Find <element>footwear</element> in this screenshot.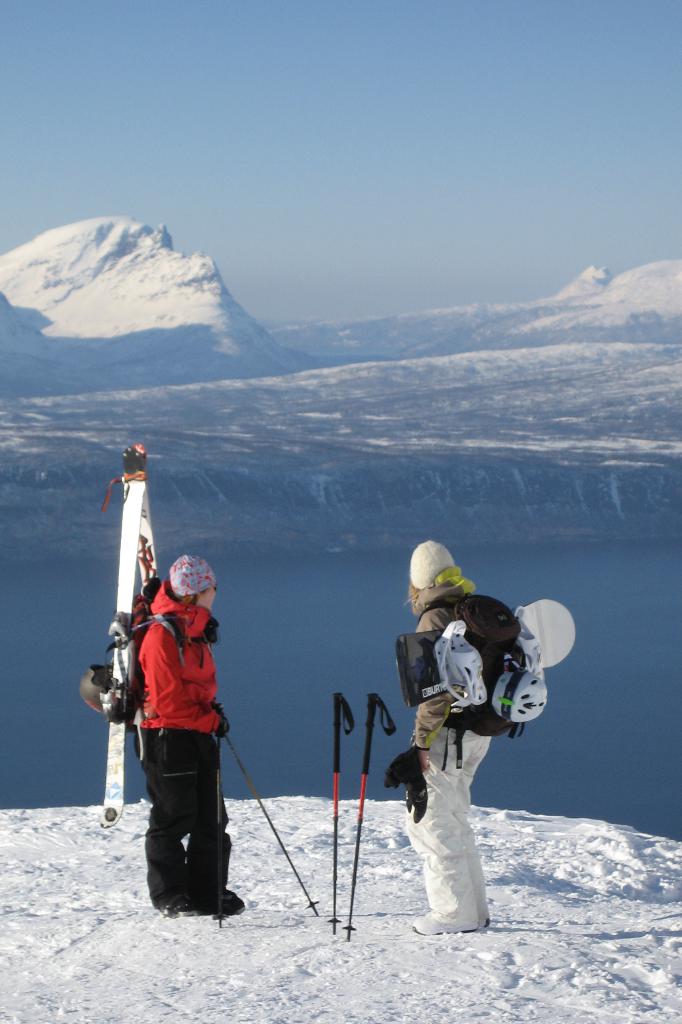
The bounding box for <element>footwear</element> is 152, 884, 184, 919.
